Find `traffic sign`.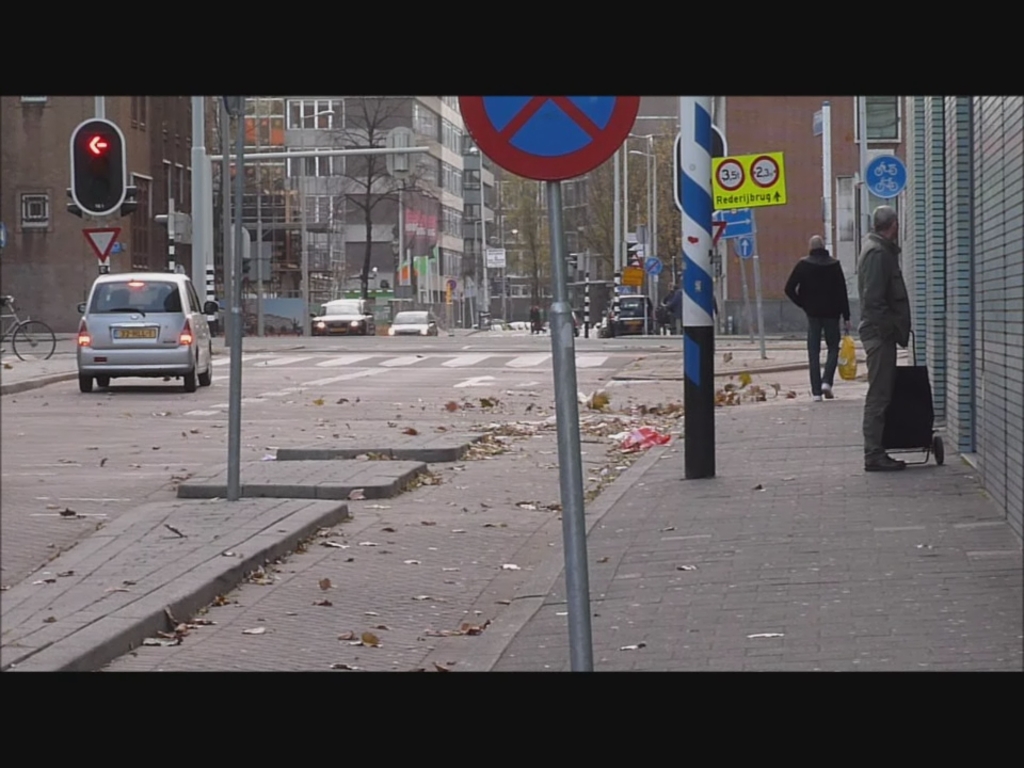
<region>459, 94, 639, 183</region>.
